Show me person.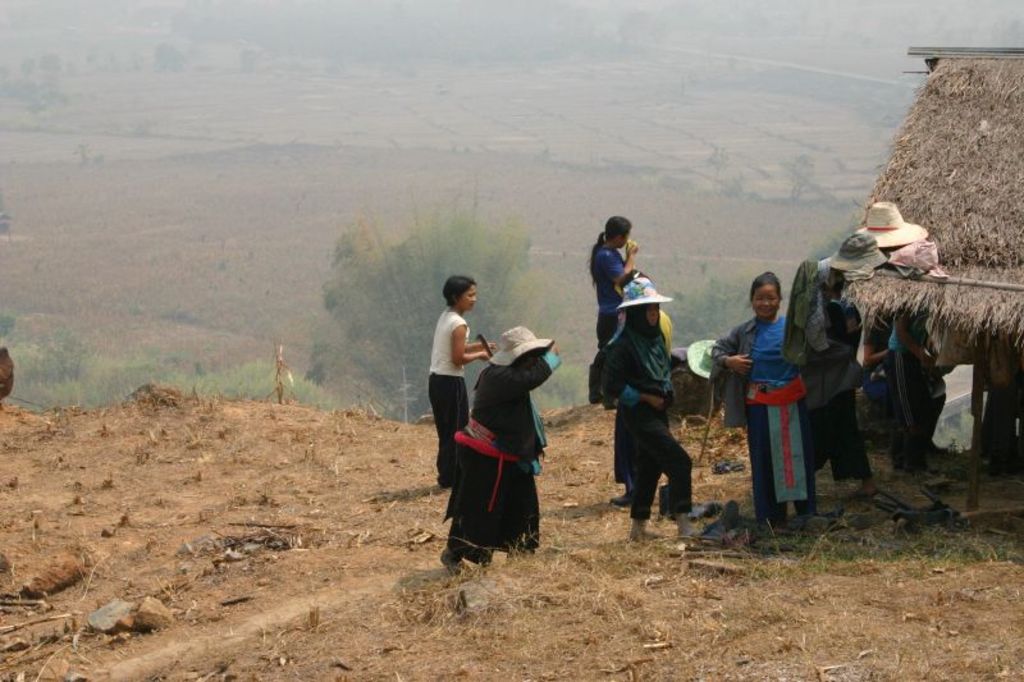
person is here: 855,302,951,462.
